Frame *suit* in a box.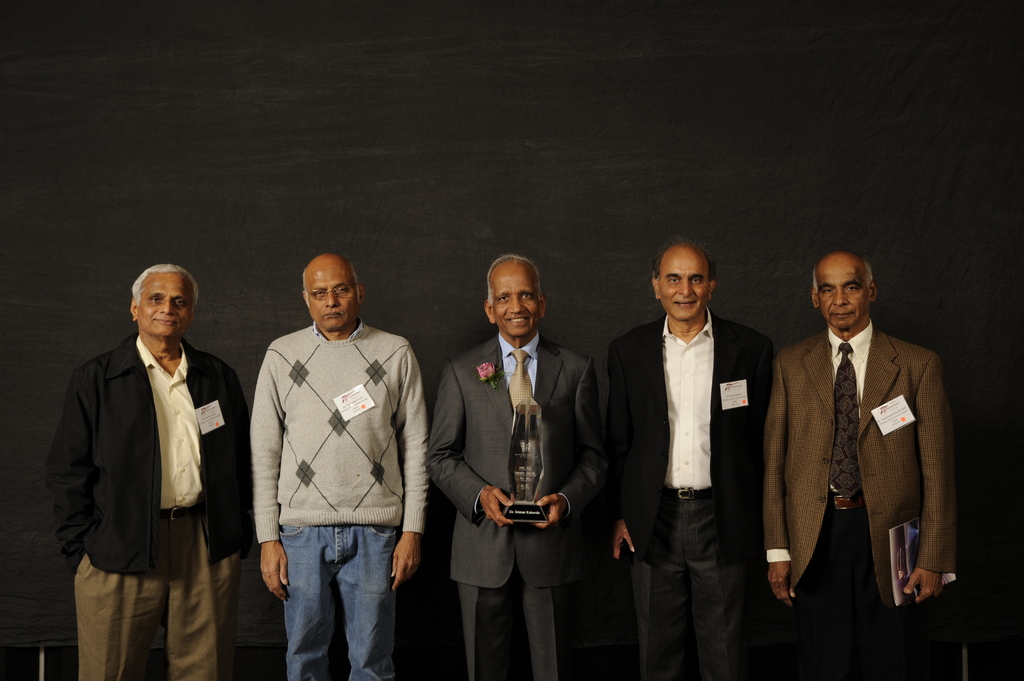
left=429, top=339, right=609, bottom=680.
